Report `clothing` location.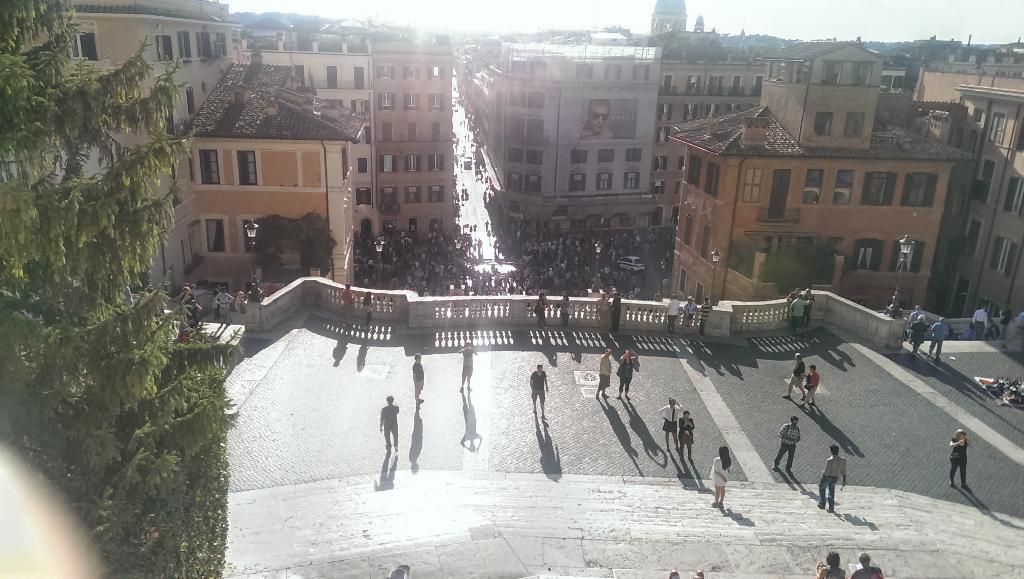
Report: crop(817, 562, 845, 578).
